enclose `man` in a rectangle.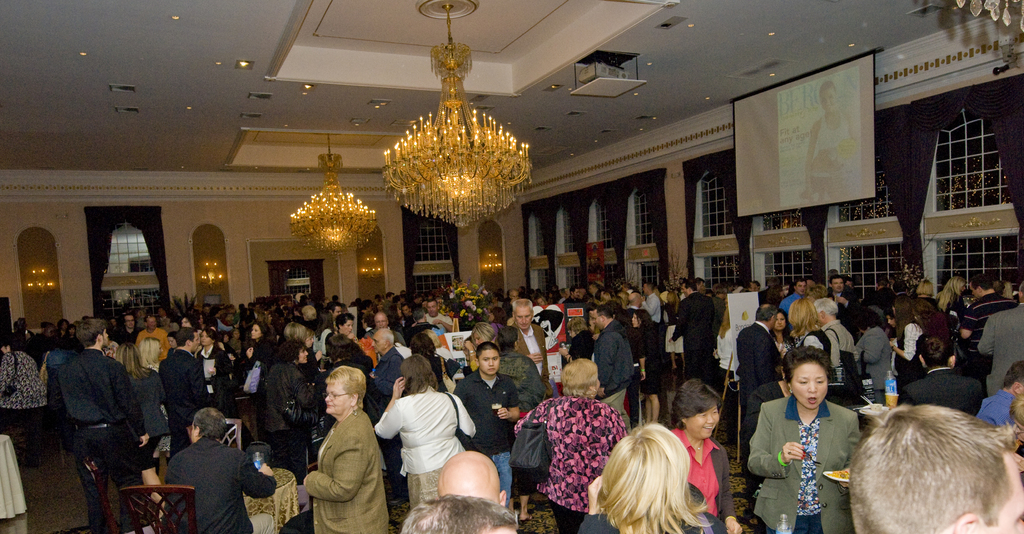
detection(500, 328, 548, 401).
